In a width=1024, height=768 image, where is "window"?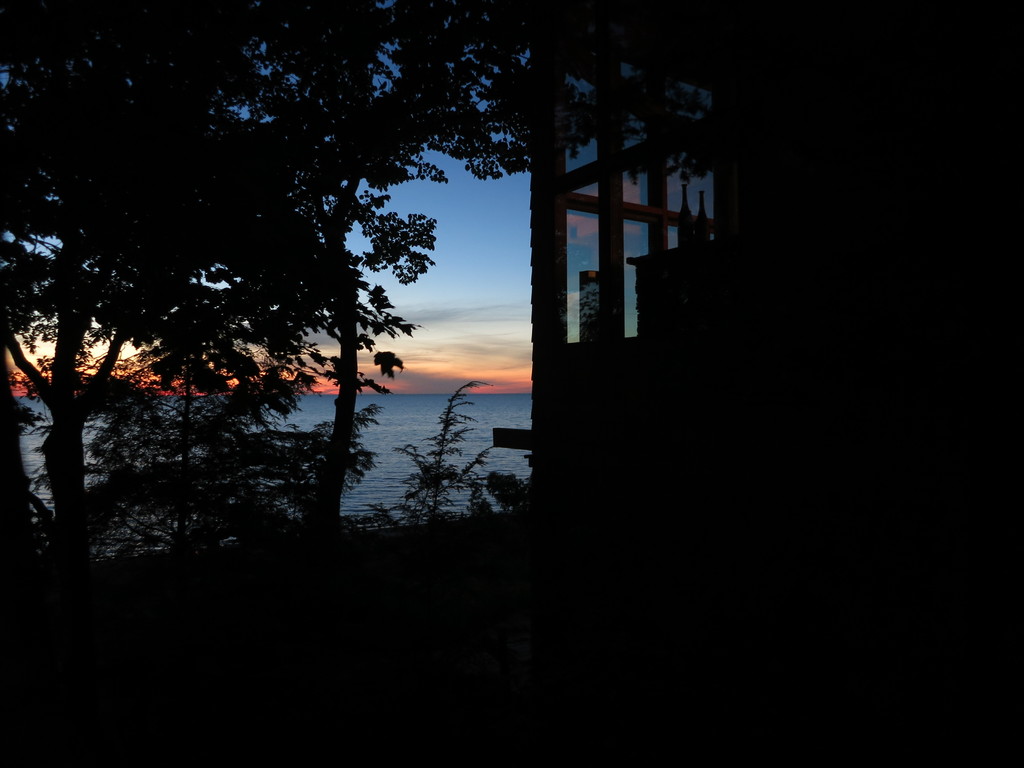
box(541, 110, 700, 332).
